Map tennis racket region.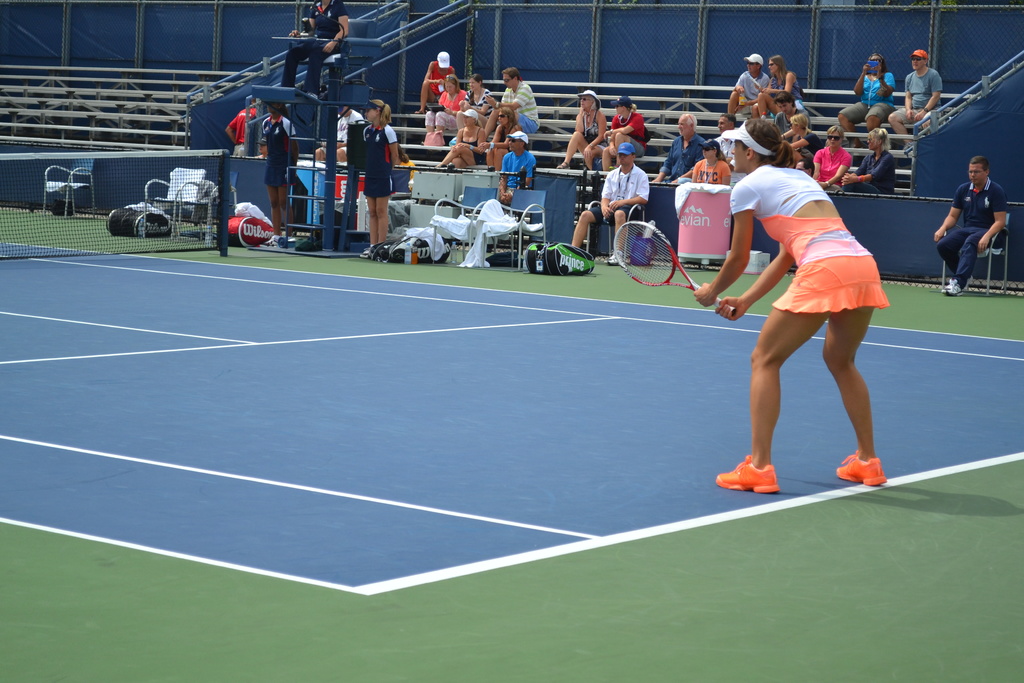
Mapped to 612, 218, 738, 318.
